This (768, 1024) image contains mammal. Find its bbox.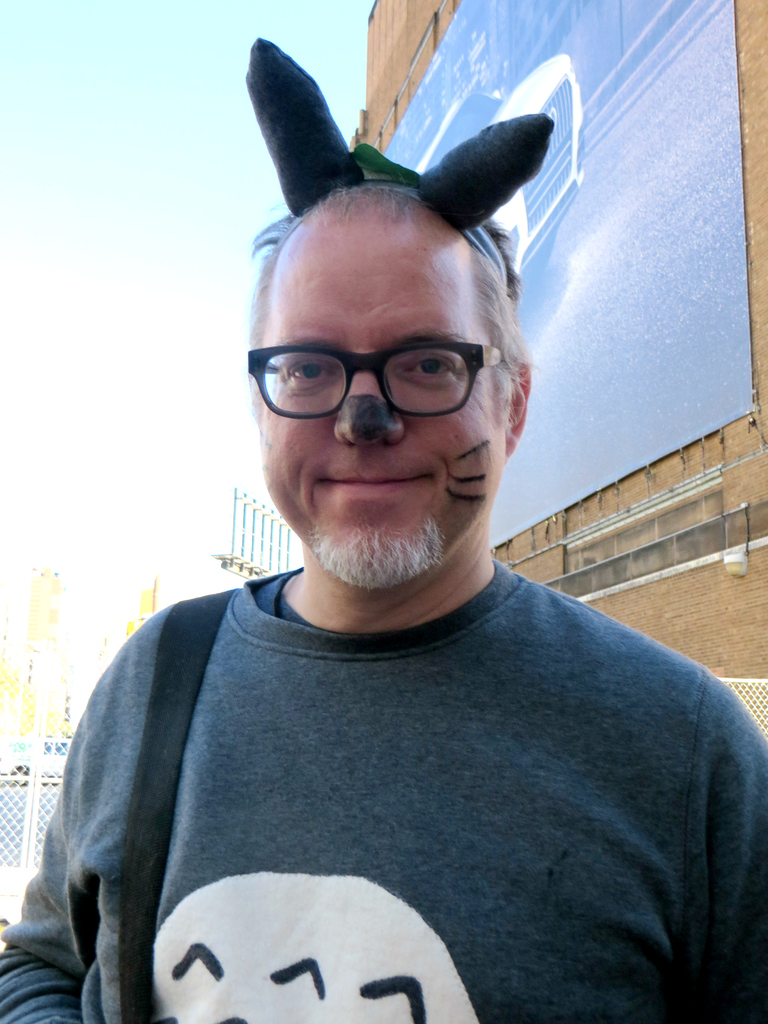
0 148 717 973.
